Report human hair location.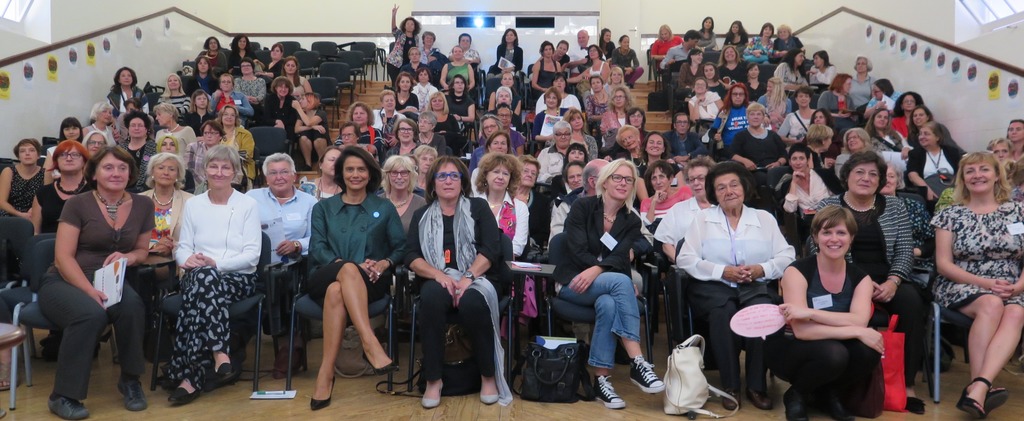
Report: crop(891, 90, 925, 118).
